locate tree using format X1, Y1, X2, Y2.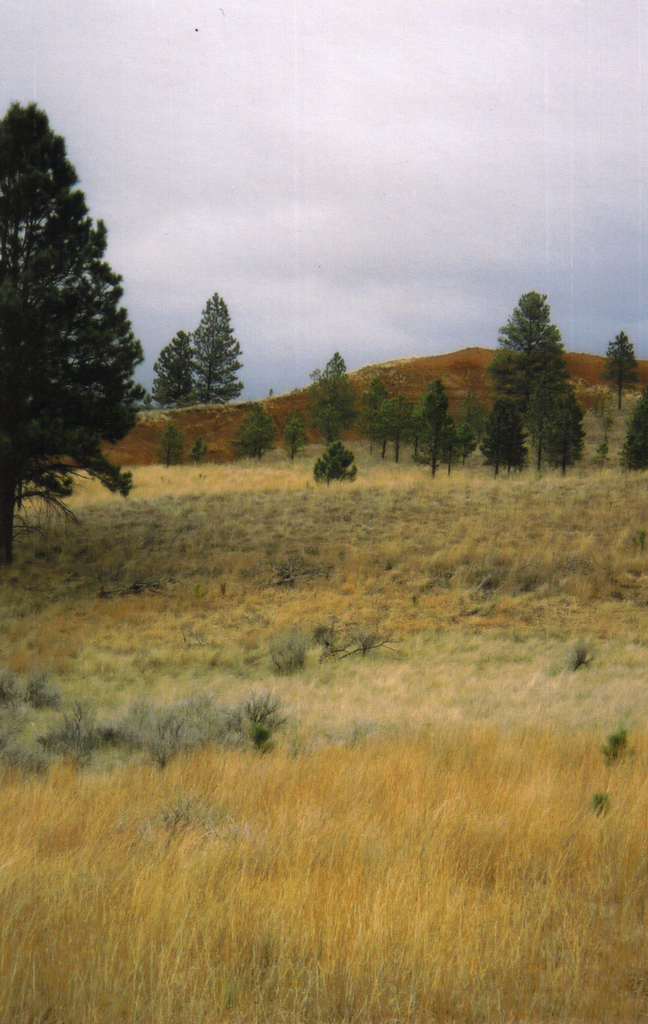
282, 410, 307, 465.
